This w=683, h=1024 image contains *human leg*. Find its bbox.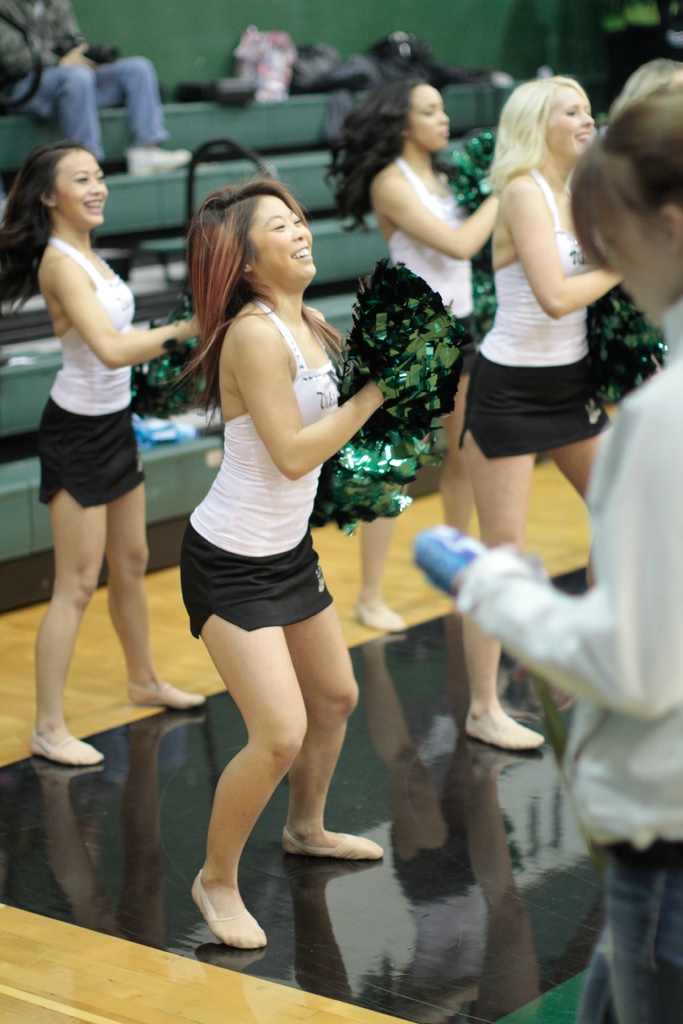
locate(453, 431, 553, 750).
